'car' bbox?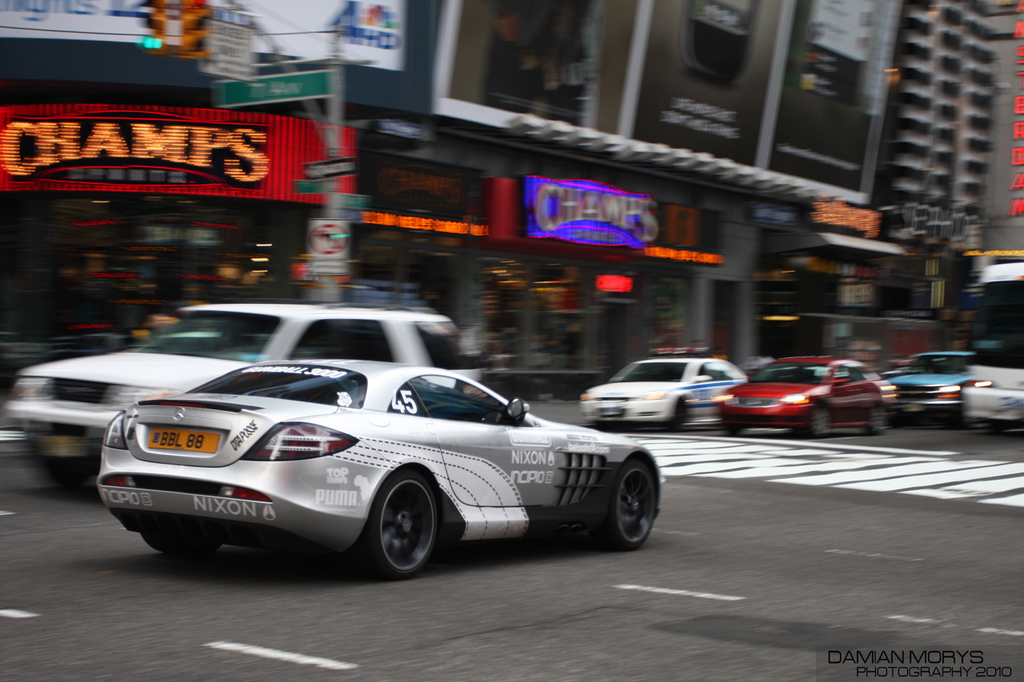
579,345,747,432
